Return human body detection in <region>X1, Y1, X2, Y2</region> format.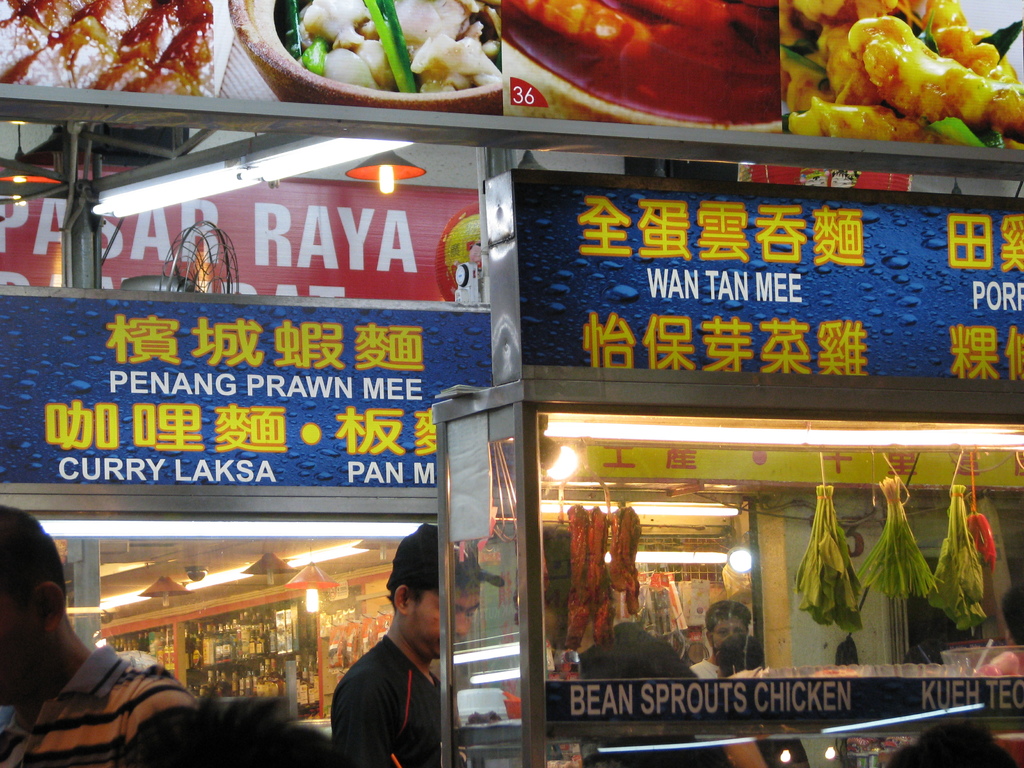
<region>330, 521, 501, 767</region>.
